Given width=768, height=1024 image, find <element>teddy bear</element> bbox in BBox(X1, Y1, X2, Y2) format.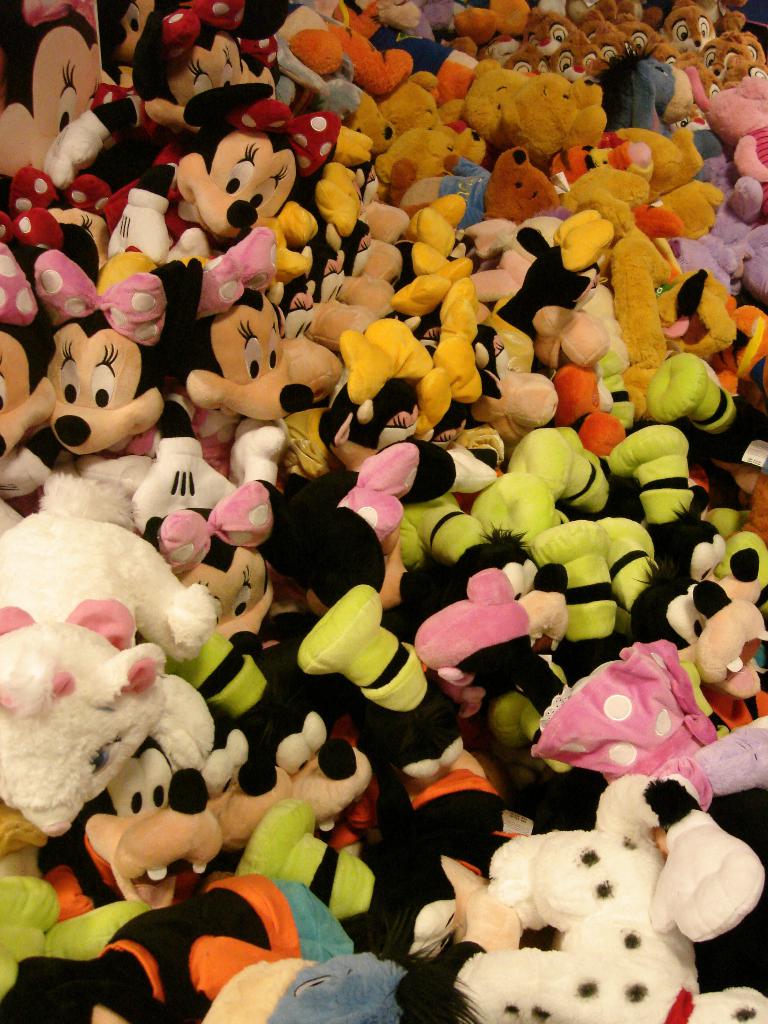
BBox(498, 74, 708, 196).
